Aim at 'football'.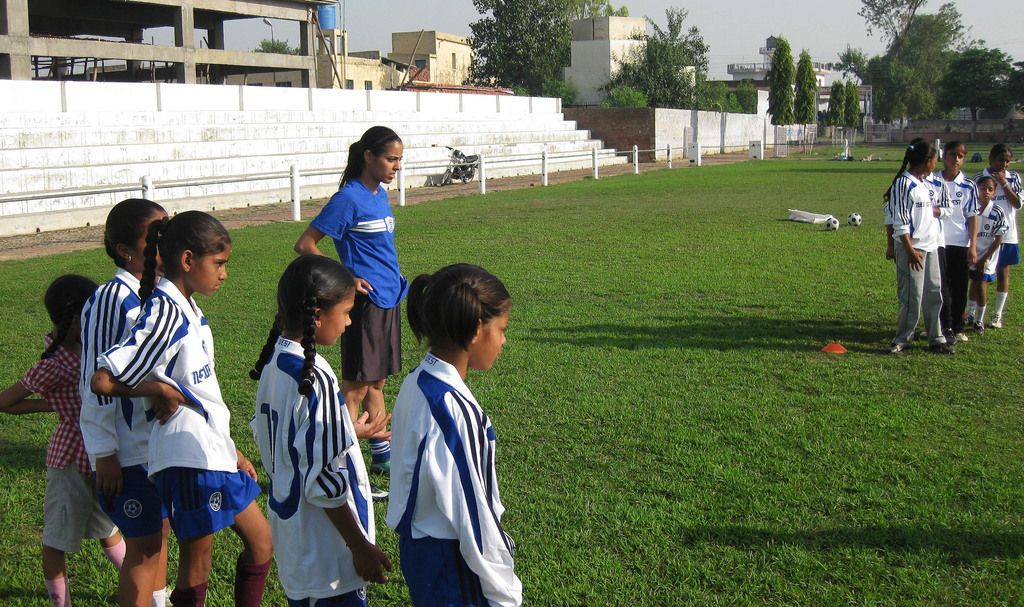
Aimed at <box>825,217,836,230</box>.
